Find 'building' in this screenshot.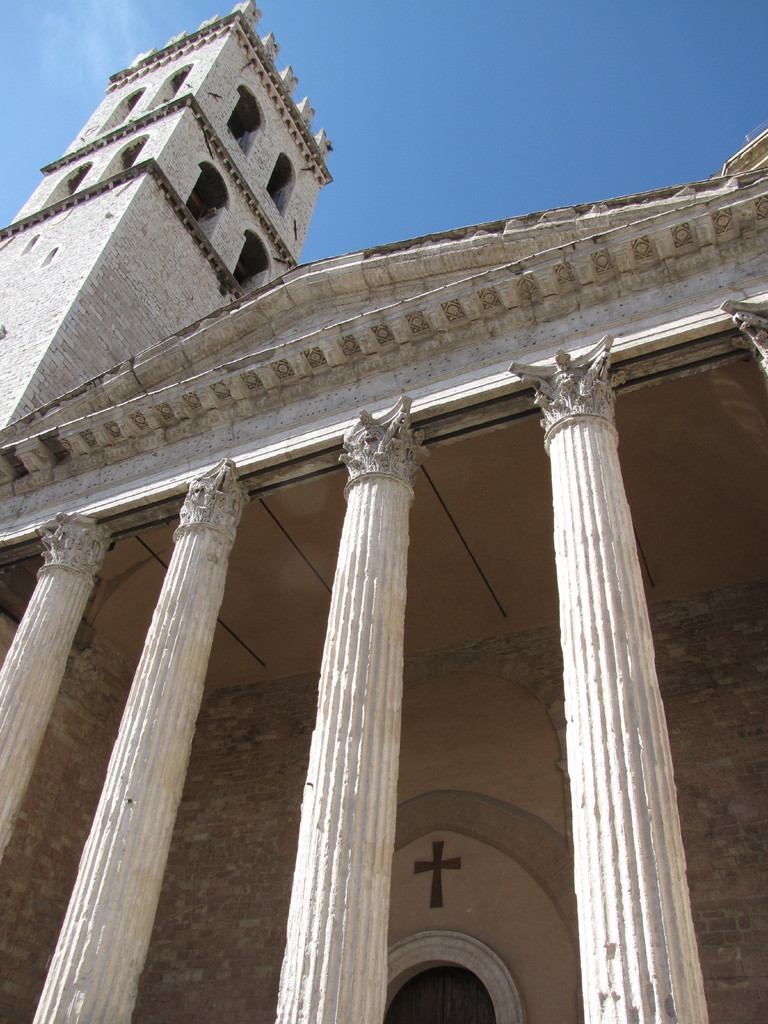
The bounding box for 'building' is bbox=[0, 6, 767, 1014].
